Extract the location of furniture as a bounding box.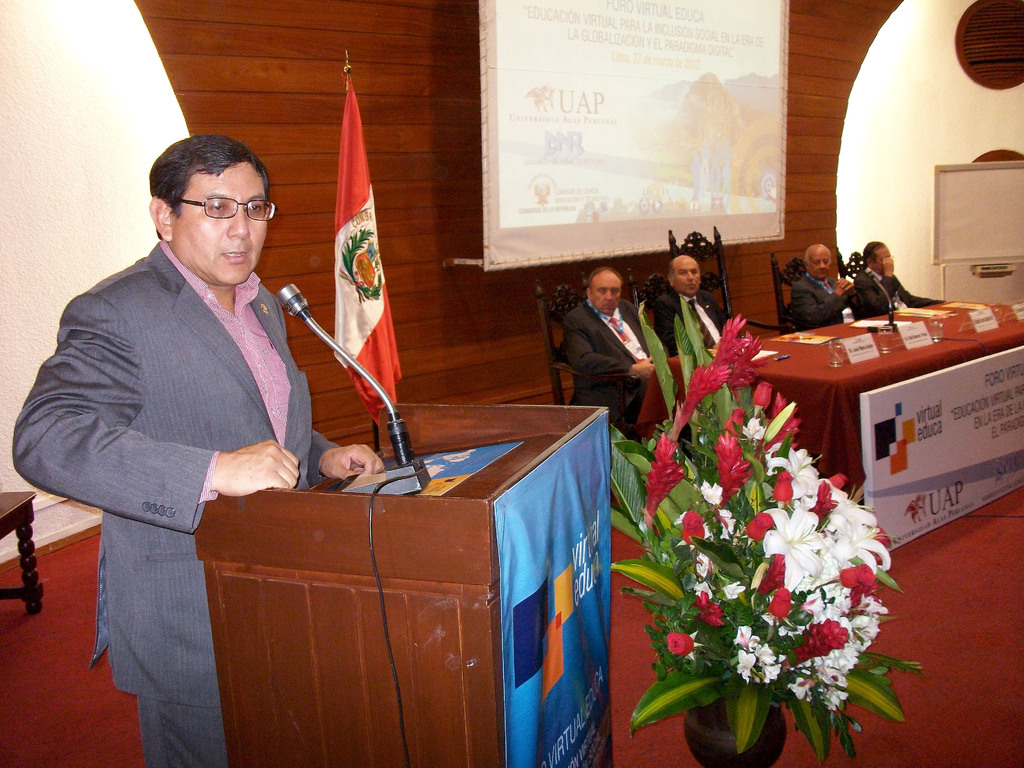
836/248/868/312.
